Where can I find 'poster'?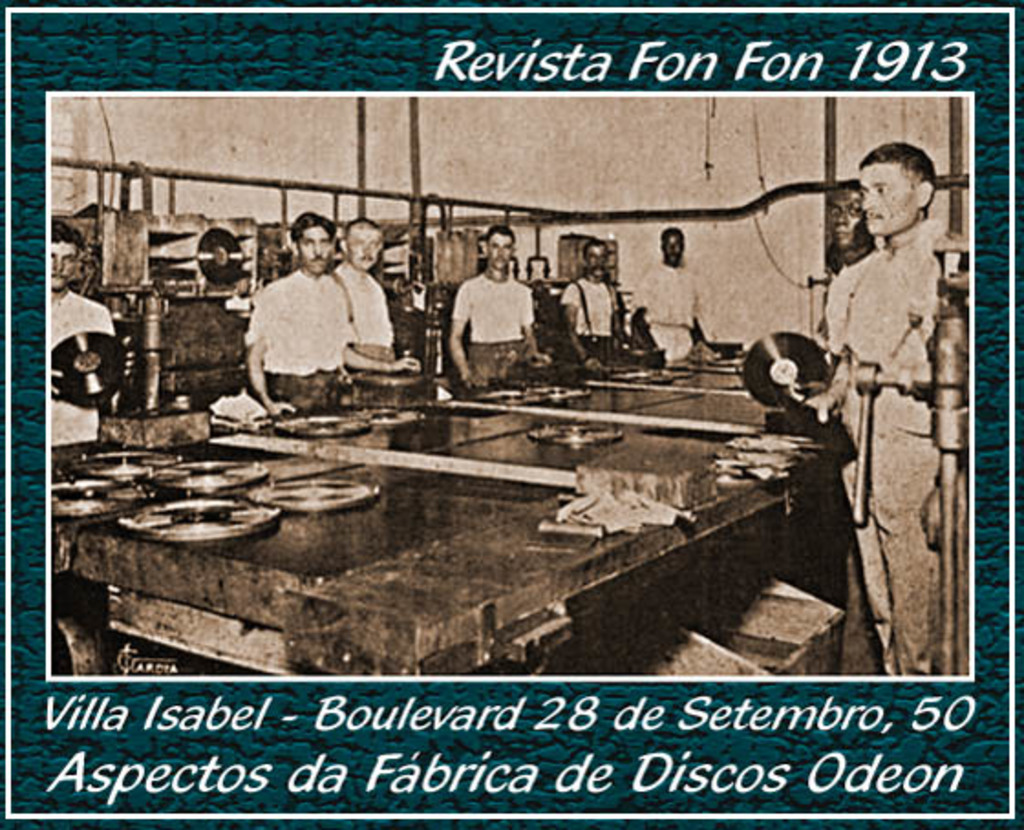
You can find it at 0 0 1022 828.
